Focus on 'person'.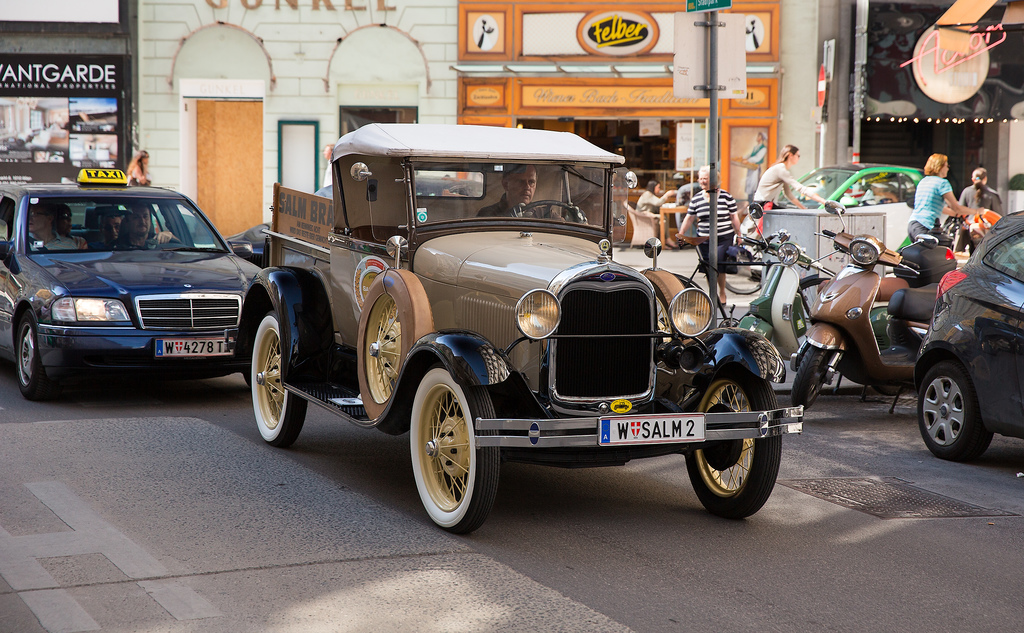
Focused at [left=900, top=152, right=984, bottom=244].
